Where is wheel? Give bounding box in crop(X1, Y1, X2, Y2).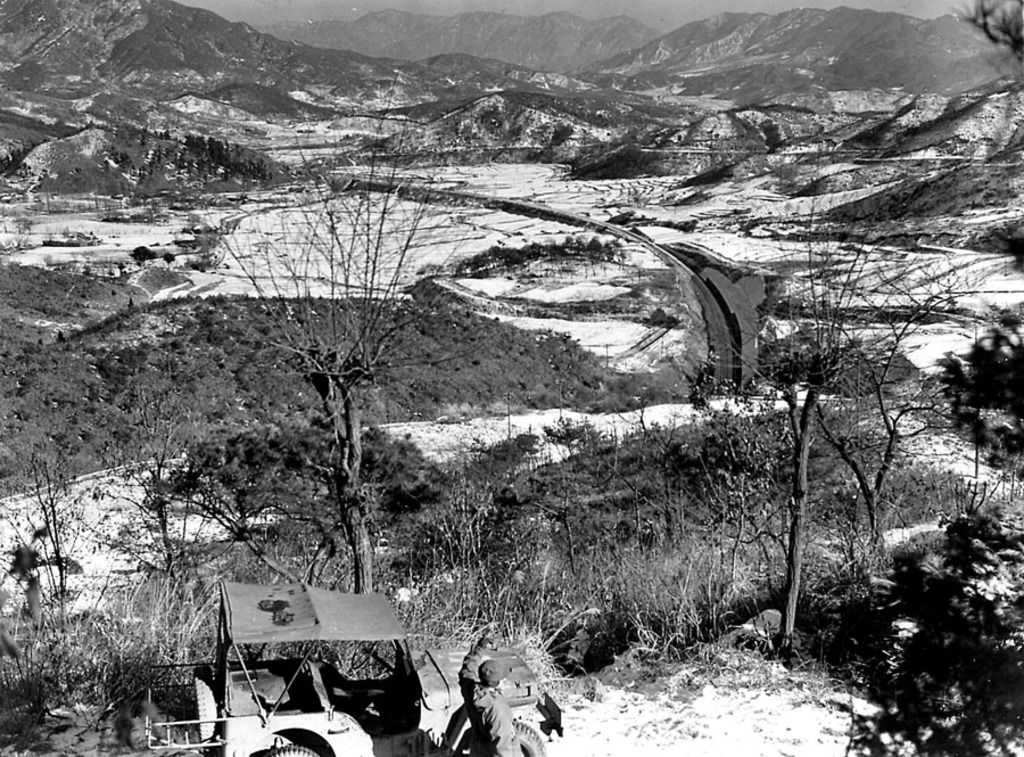
crop(275, 741, 319, 751).
